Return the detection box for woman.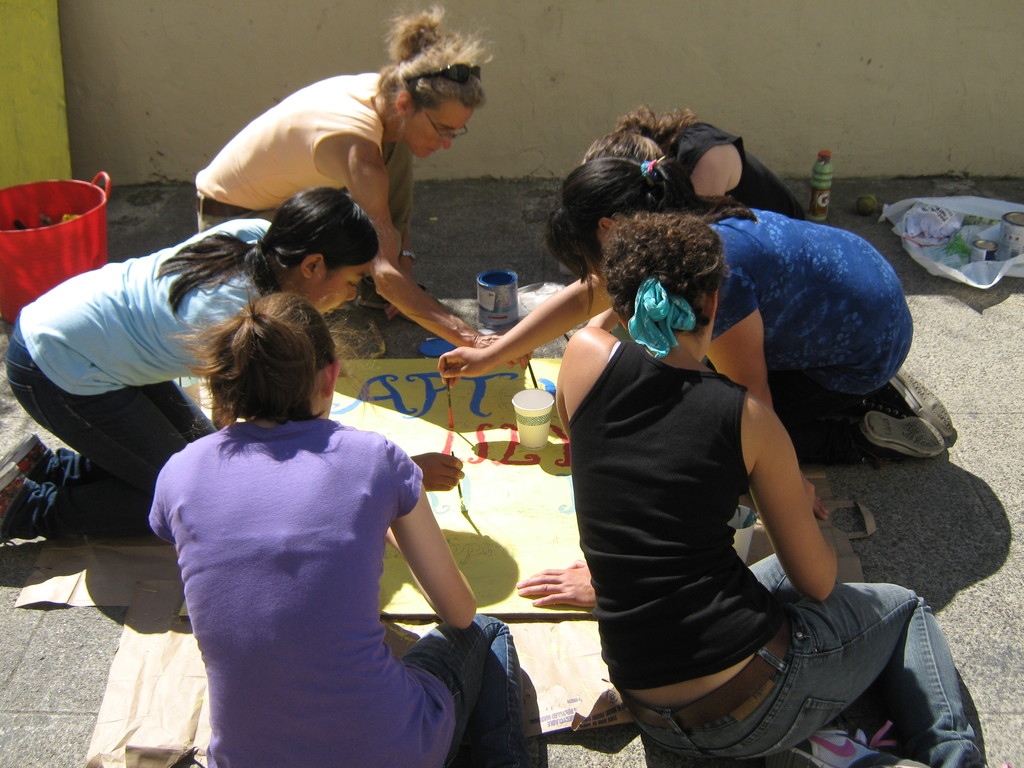
(left=579, top=99, right=806, bottom=221).
